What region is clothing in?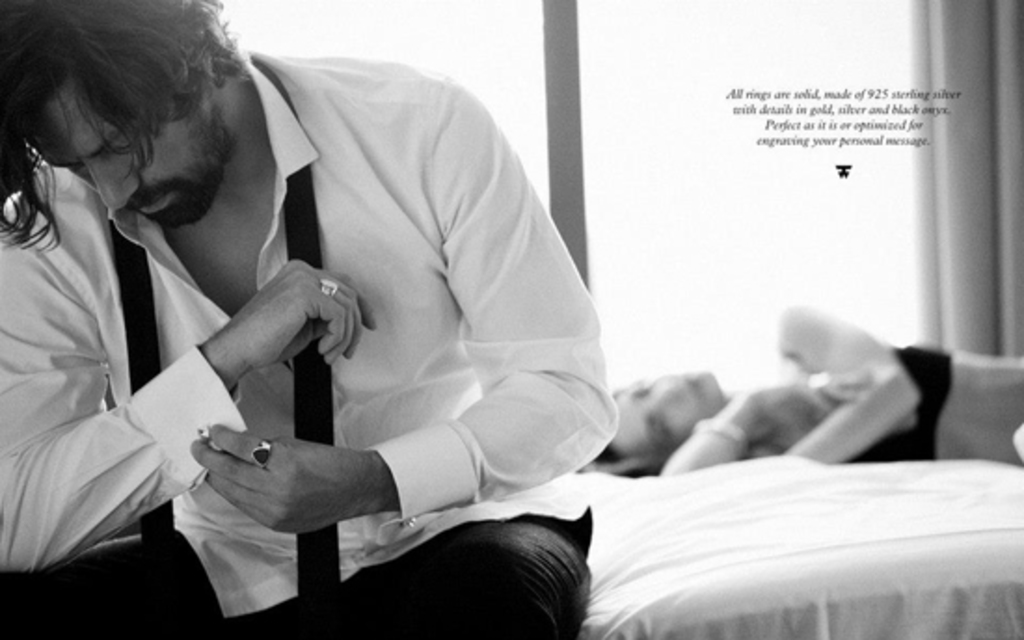
l=0, t=37, r=622, b=638.
